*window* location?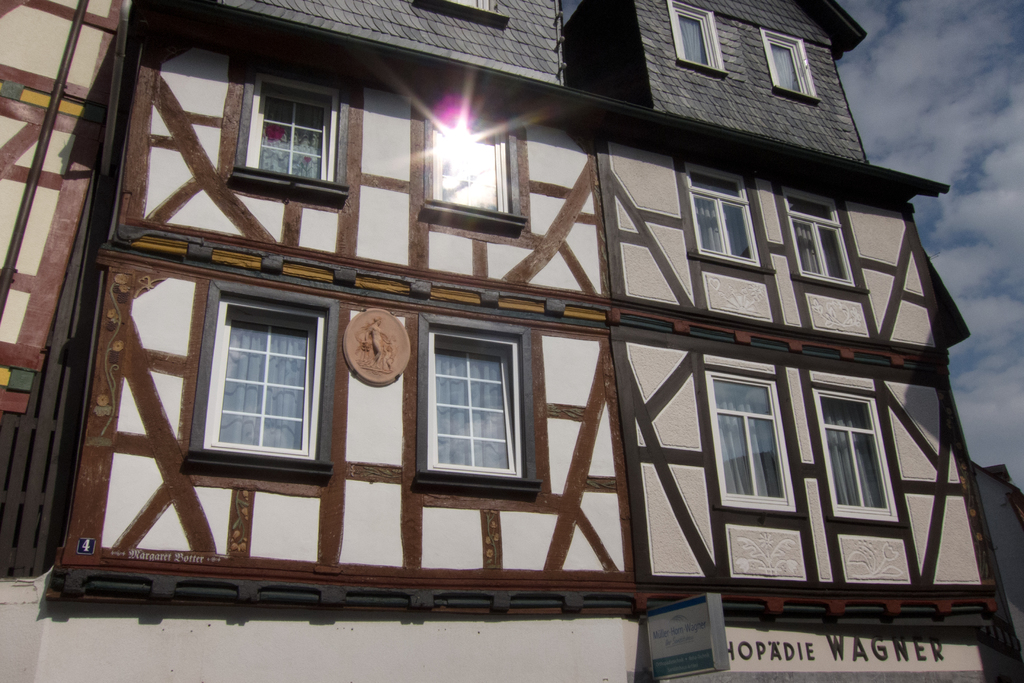
<bbox>417, 111, 521, 223</bbox>
